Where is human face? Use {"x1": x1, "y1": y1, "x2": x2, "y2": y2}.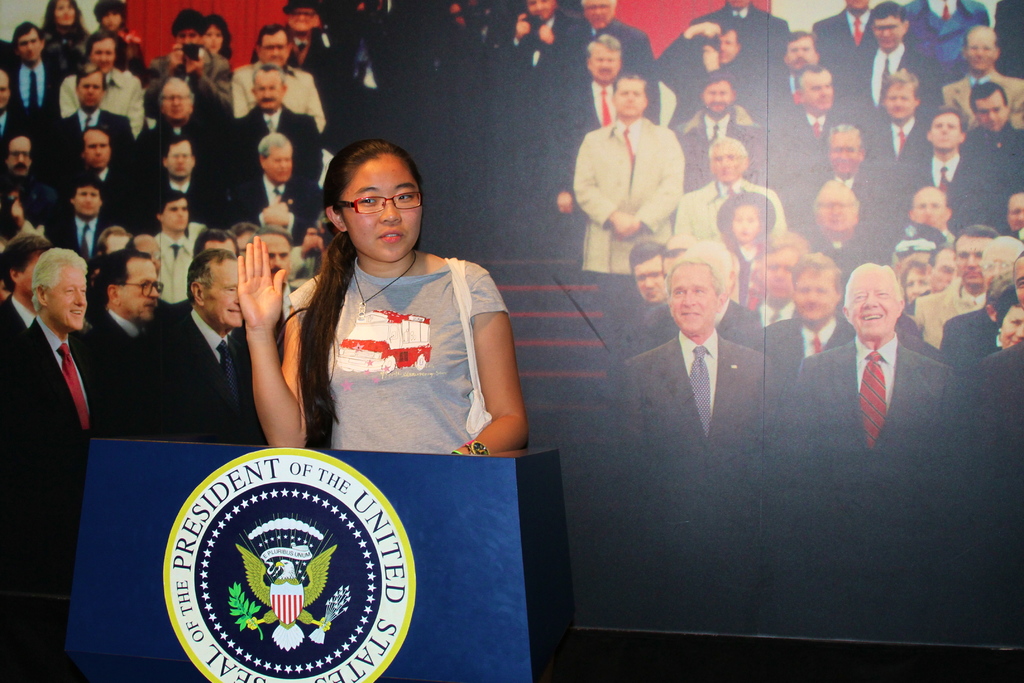
{"x1": 7, "y1": 133, "x2": 29, "y2": 180}.
